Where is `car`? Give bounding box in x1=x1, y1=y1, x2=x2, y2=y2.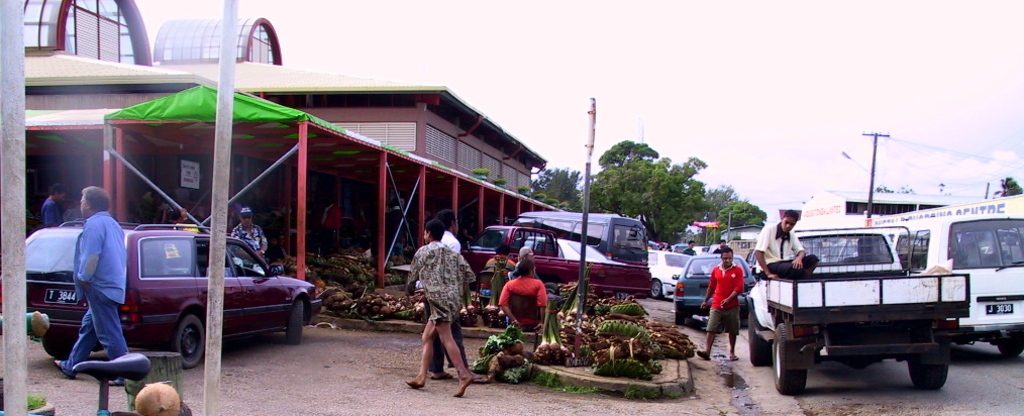
x1=672, y1=252, x2=757, y2=326.
